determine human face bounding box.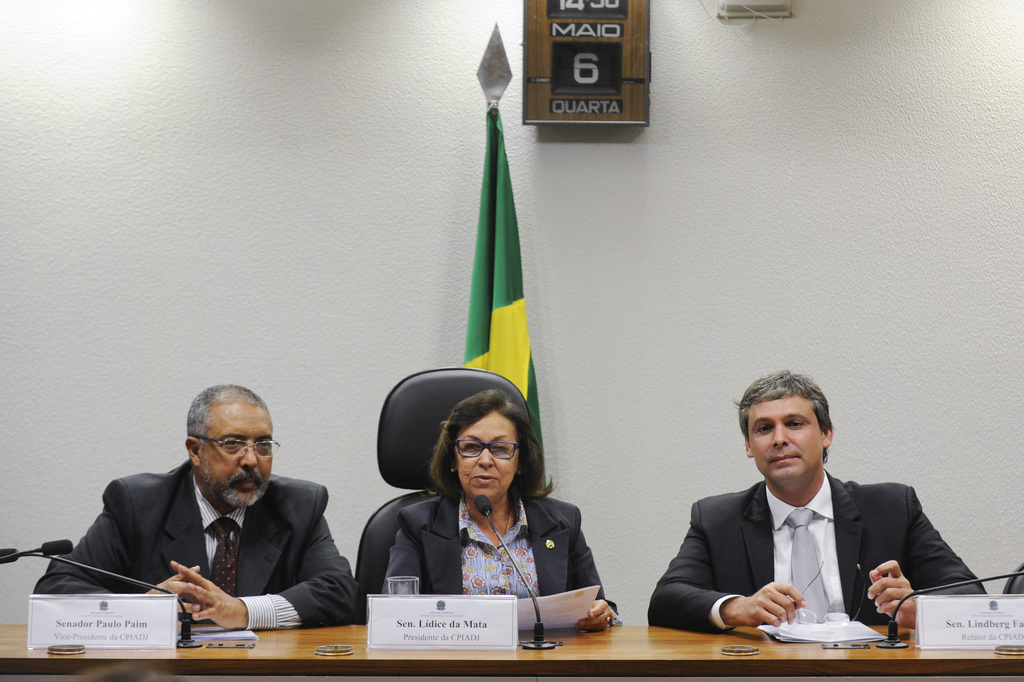
Determined: 455, 414, 521, 506.
